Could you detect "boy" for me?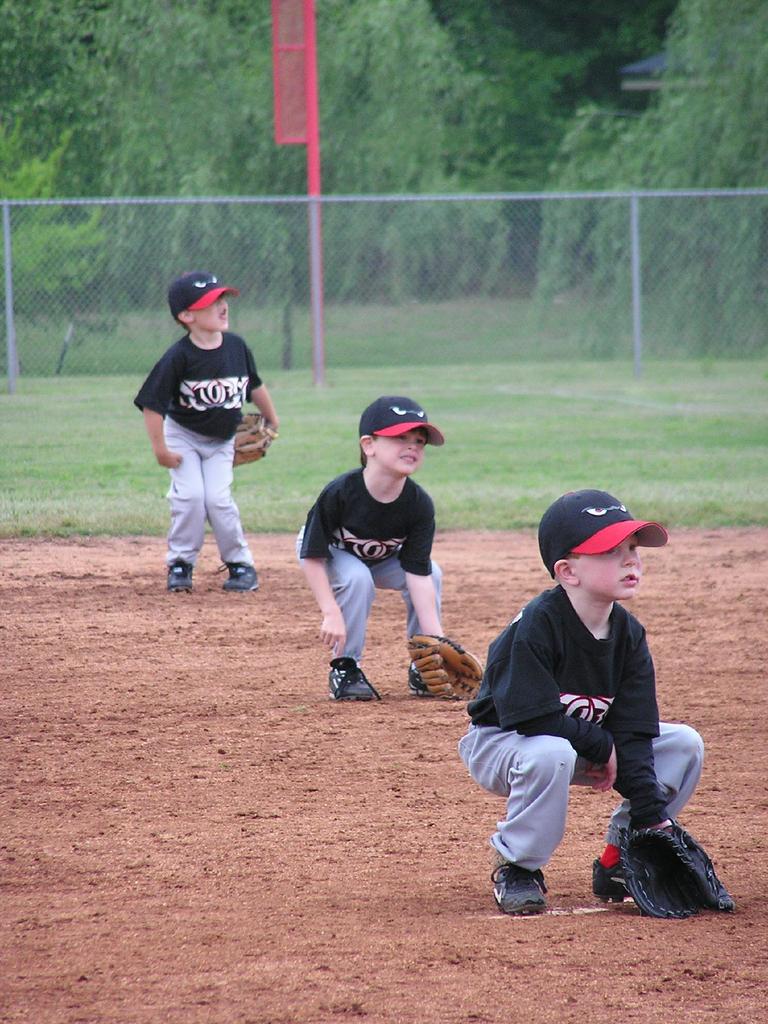
Detection result: 134:272:278:593.
